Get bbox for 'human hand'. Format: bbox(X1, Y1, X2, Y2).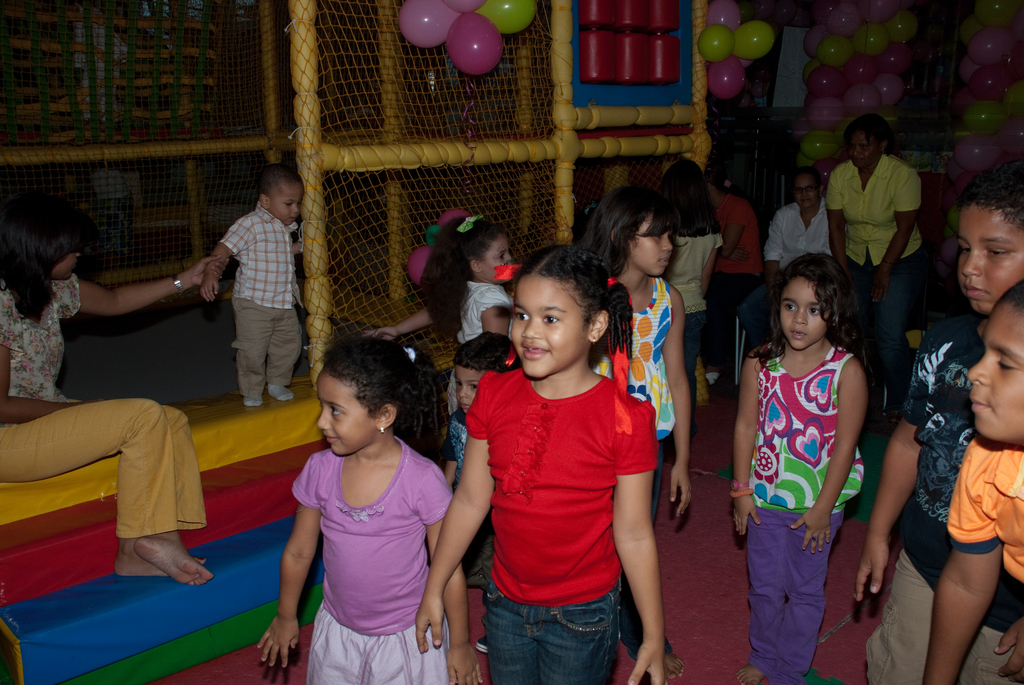
bbox(787, 505, 833, 559).
